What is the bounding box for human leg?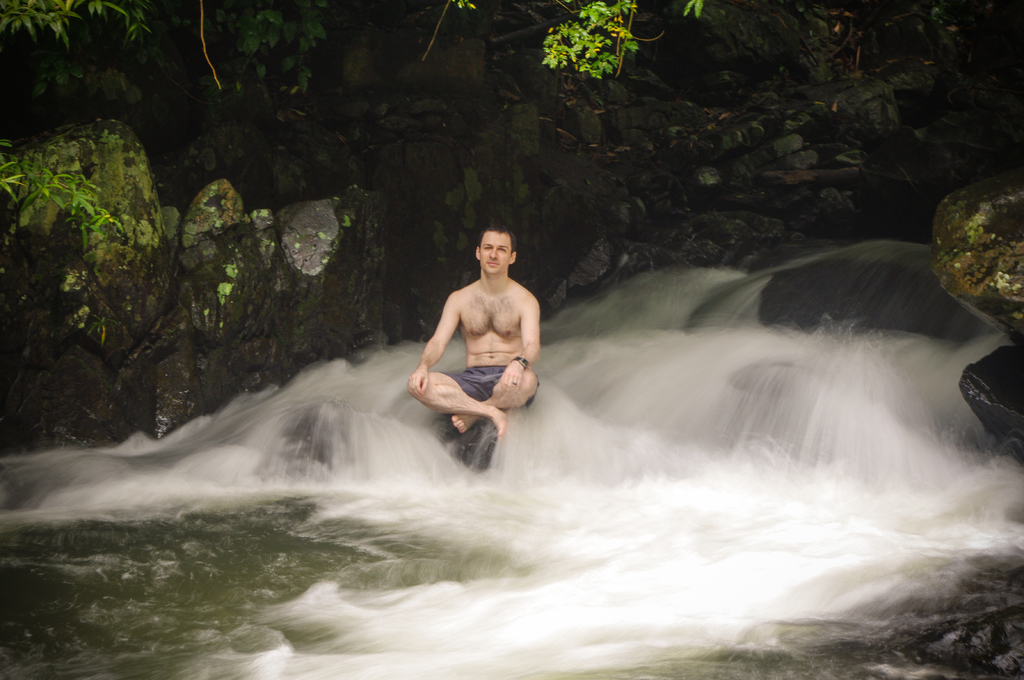
413,370,506,440.
